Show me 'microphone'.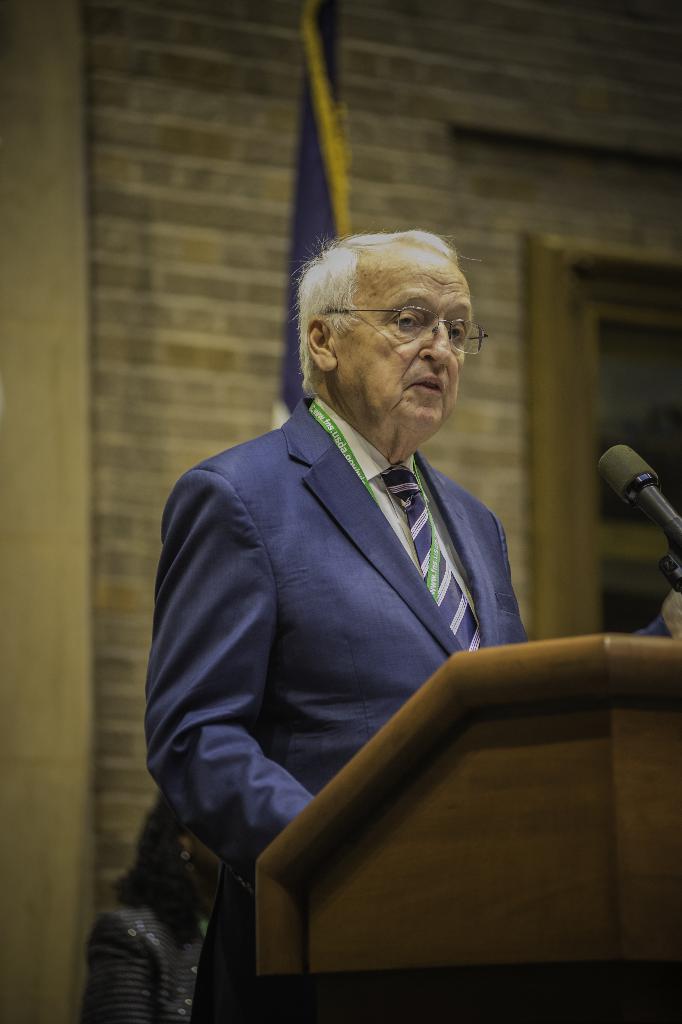
'microphone' is here: region(564, 428, 679, 566).
